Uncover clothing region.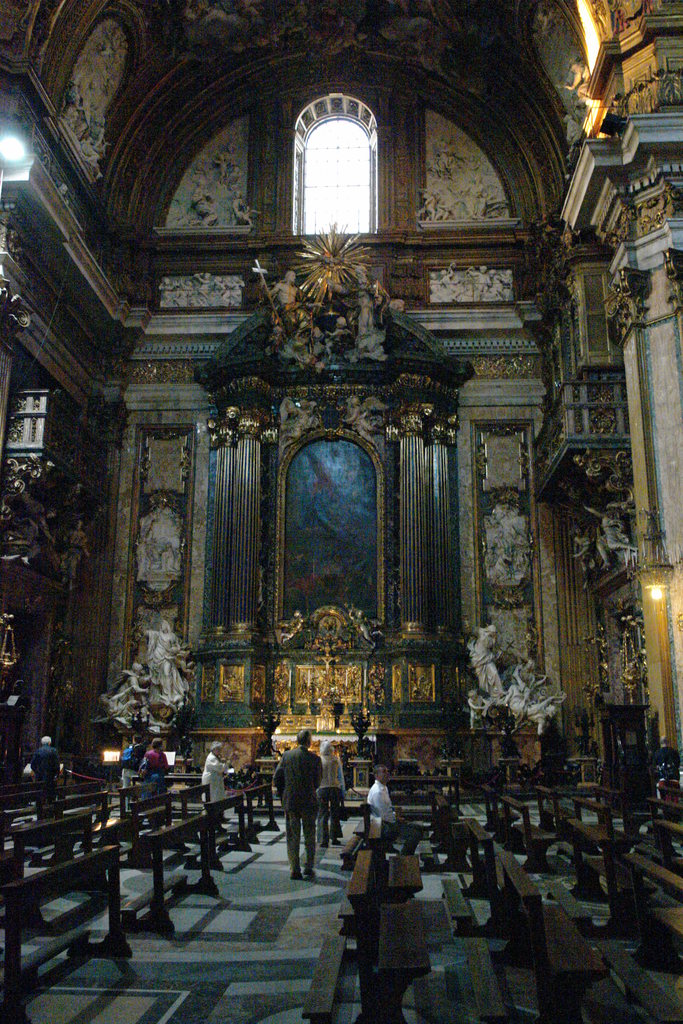
Uncovered: rect(315, 753, 345, 845).
